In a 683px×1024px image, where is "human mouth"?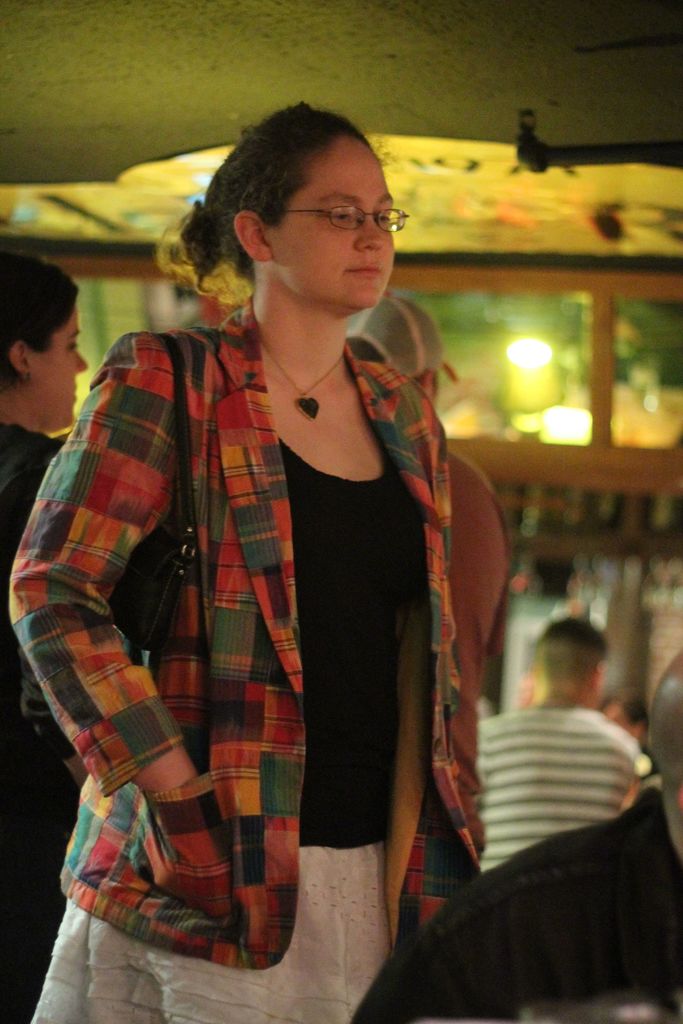
<bbox>345, 264, 379, 282</bbox>.
